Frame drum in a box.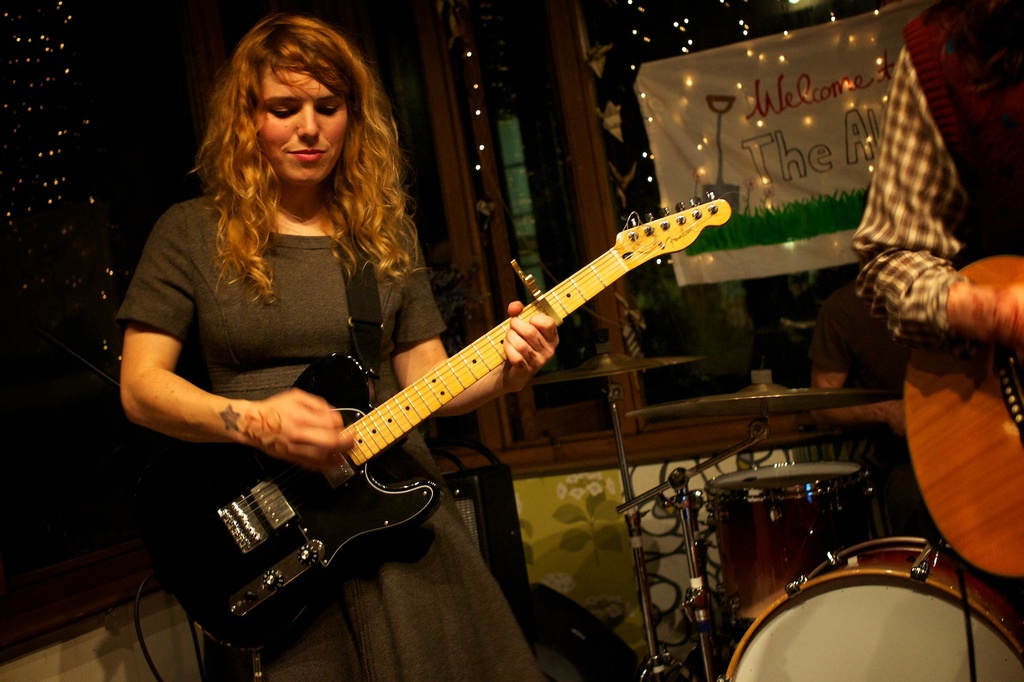
<box>641,438,922,628</box>.
